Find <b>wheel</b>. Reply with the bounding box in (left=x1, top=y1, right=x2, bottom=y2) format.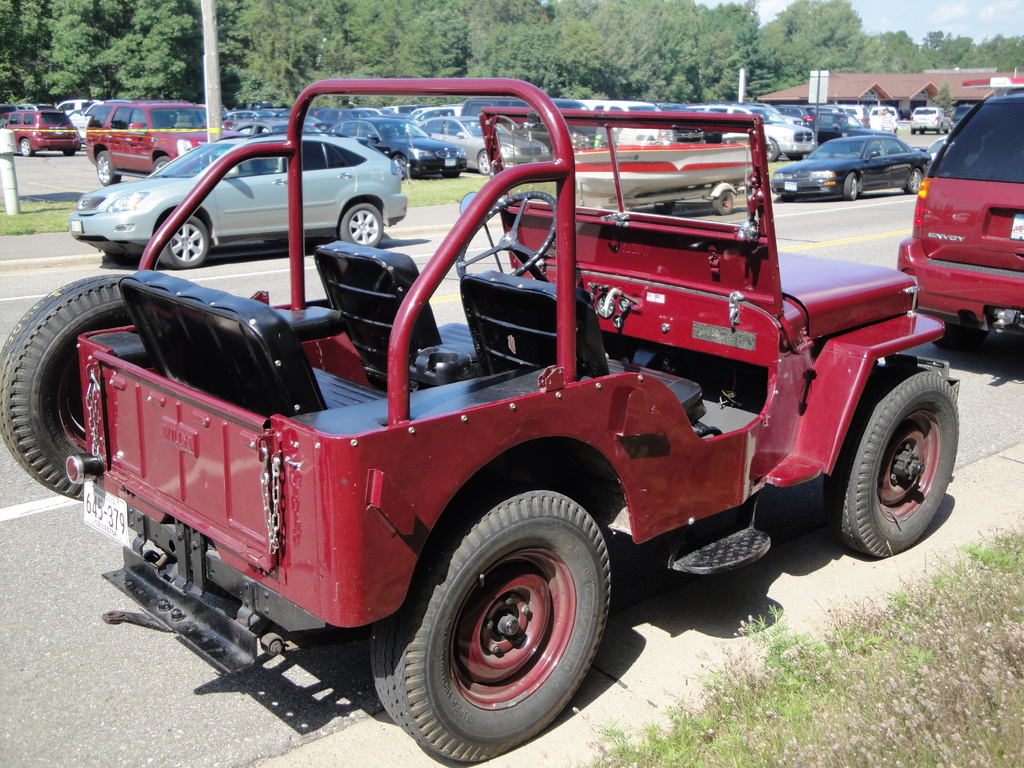
(left=758, top=136, right=776, bottom=163).
